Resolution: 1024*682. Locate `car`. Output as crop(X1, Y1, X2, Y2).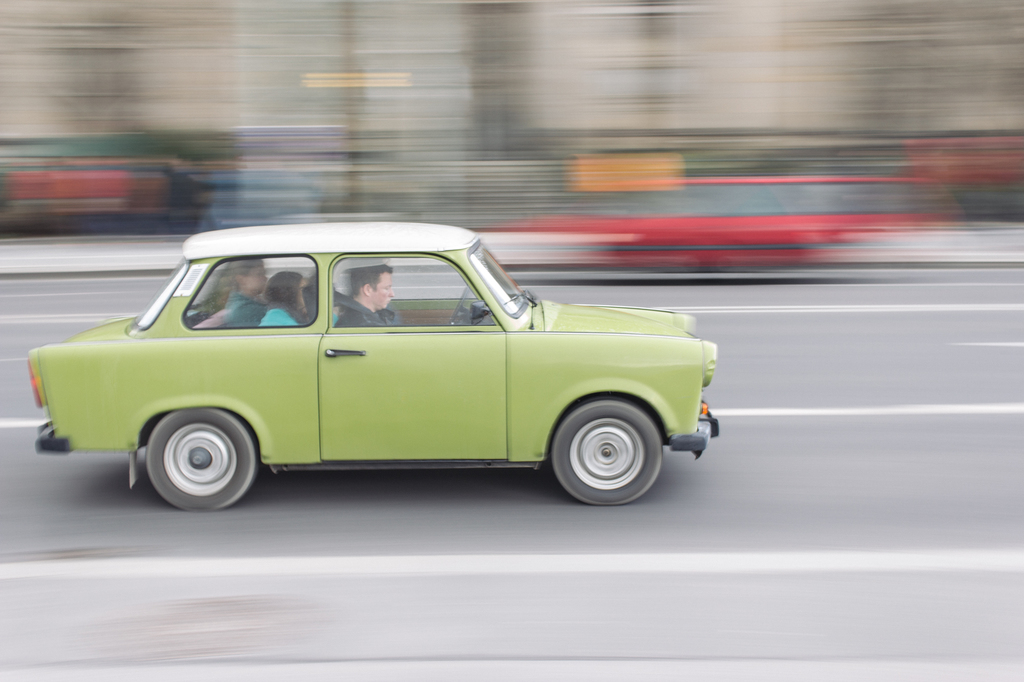
crop(28, 220, 713, 502).
